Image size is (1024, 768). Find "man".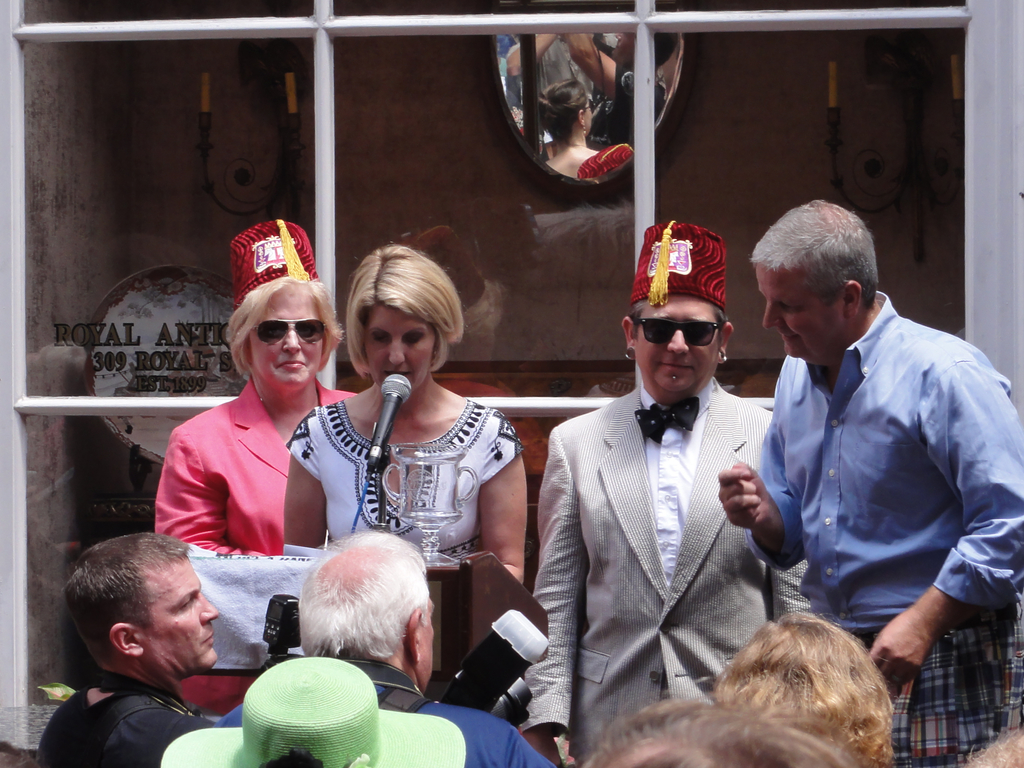
210 531 567 767.
